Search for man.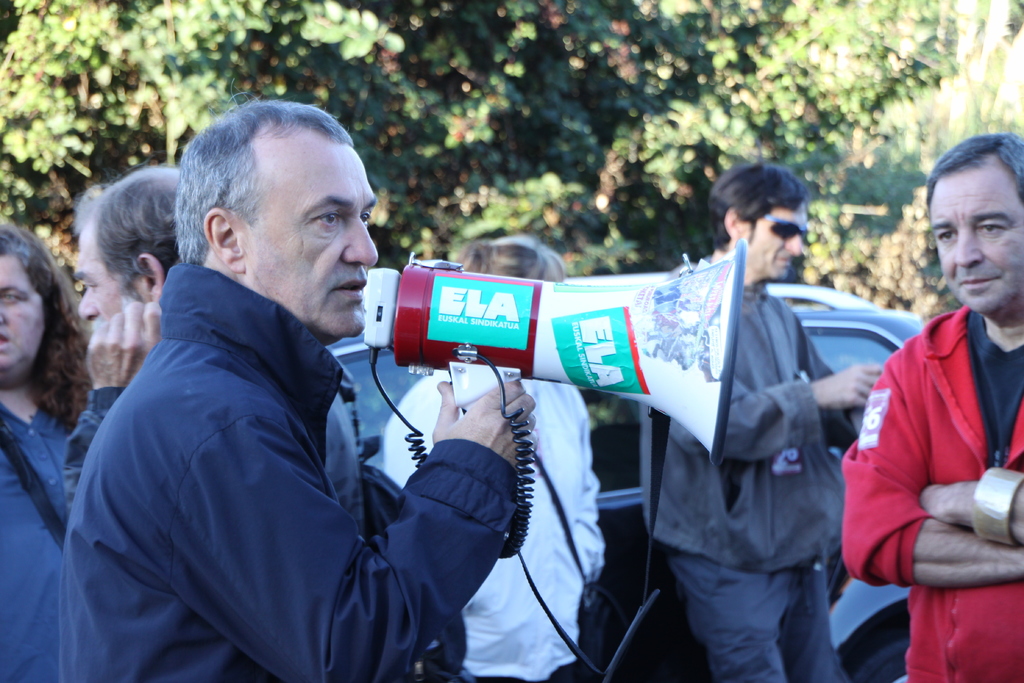
Found at rect(650, 161, 860, 682).
